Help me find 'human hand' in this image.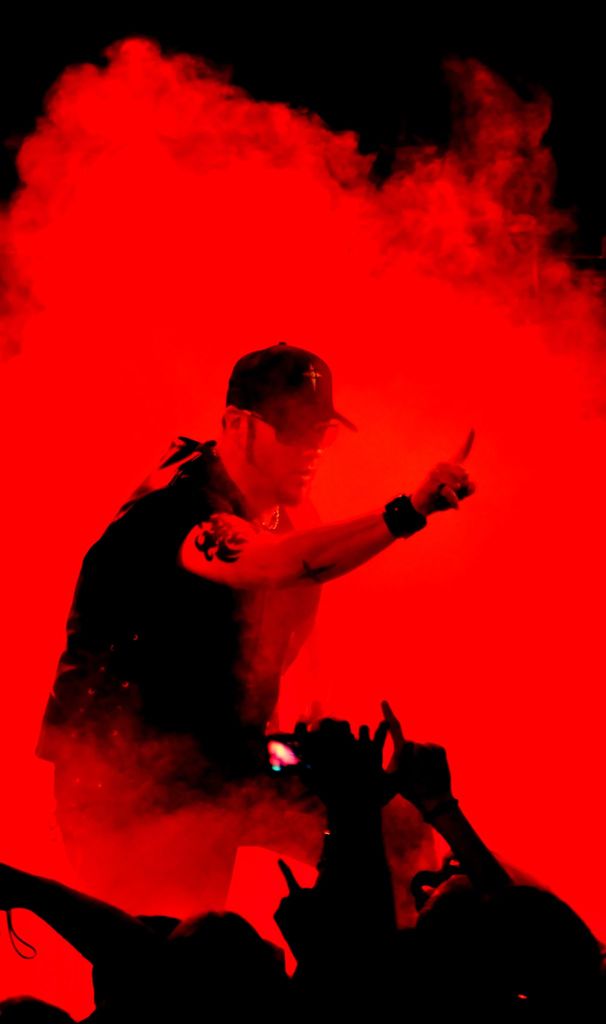
Found it: <bbox>270, 860, 315, 960</bbox>.
